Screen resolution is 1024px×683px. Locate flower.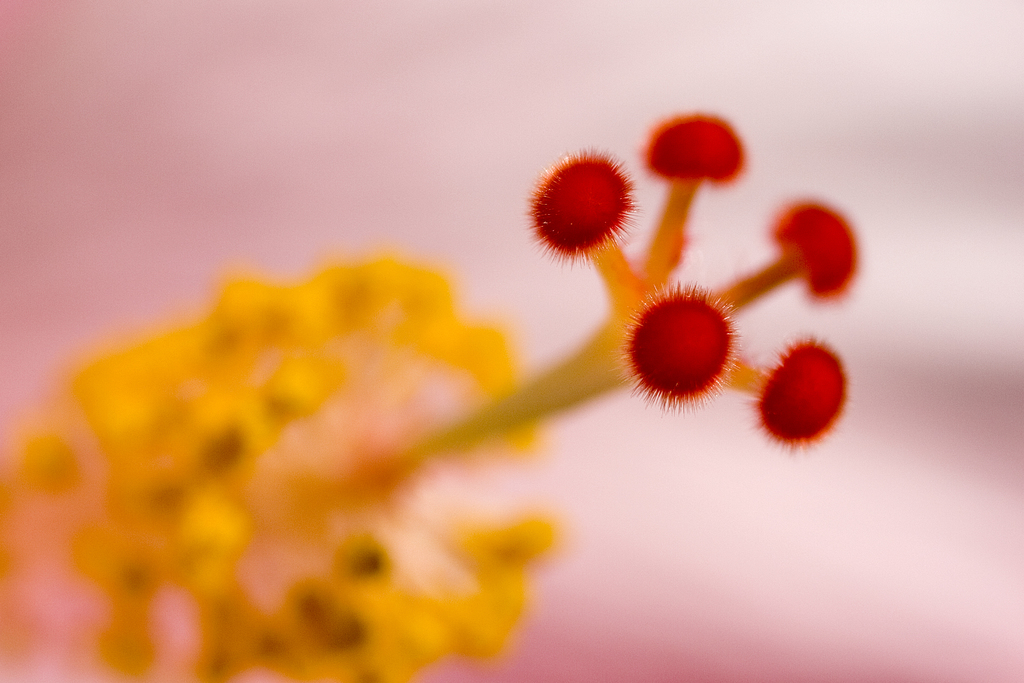
left=612, top=278, right=741, bottom=413.
